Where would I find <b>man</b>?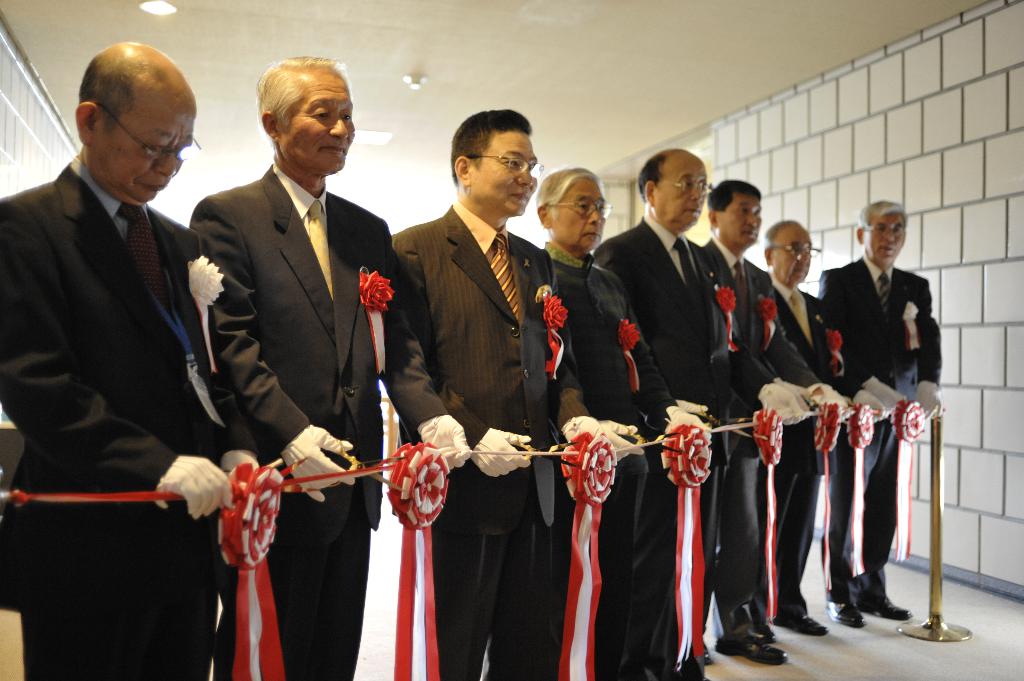
At [593, 143, 747, 680].
